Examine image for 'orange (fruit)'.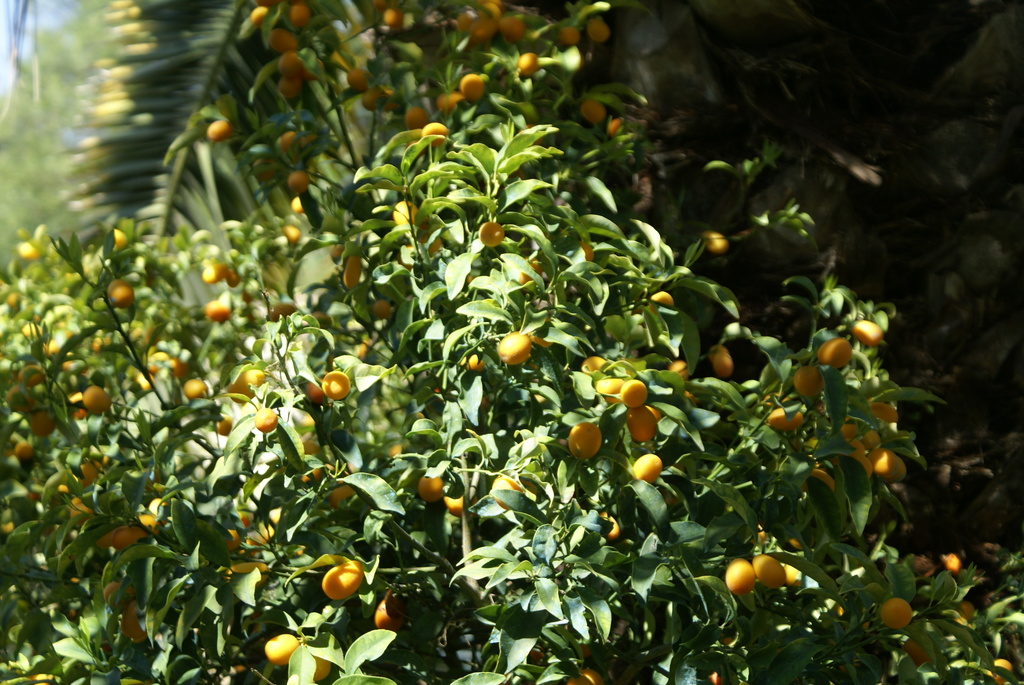
Examination result: 401 105 425 123.
